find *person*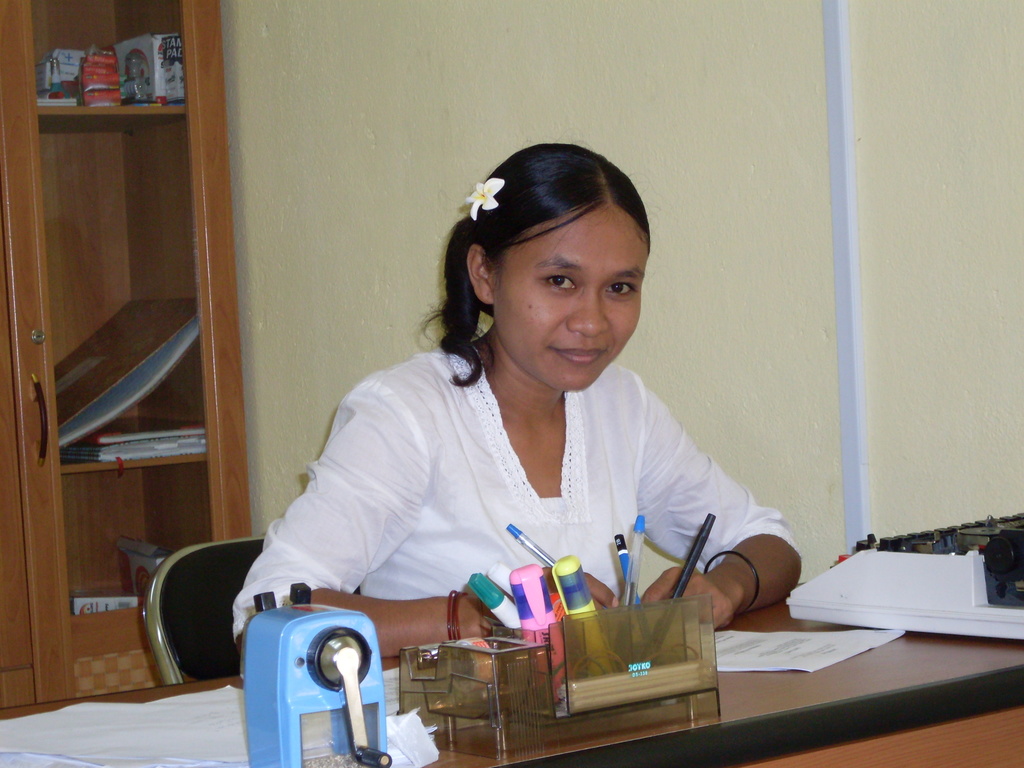
(x1=224, y1=128, x2=786, y2=723)
